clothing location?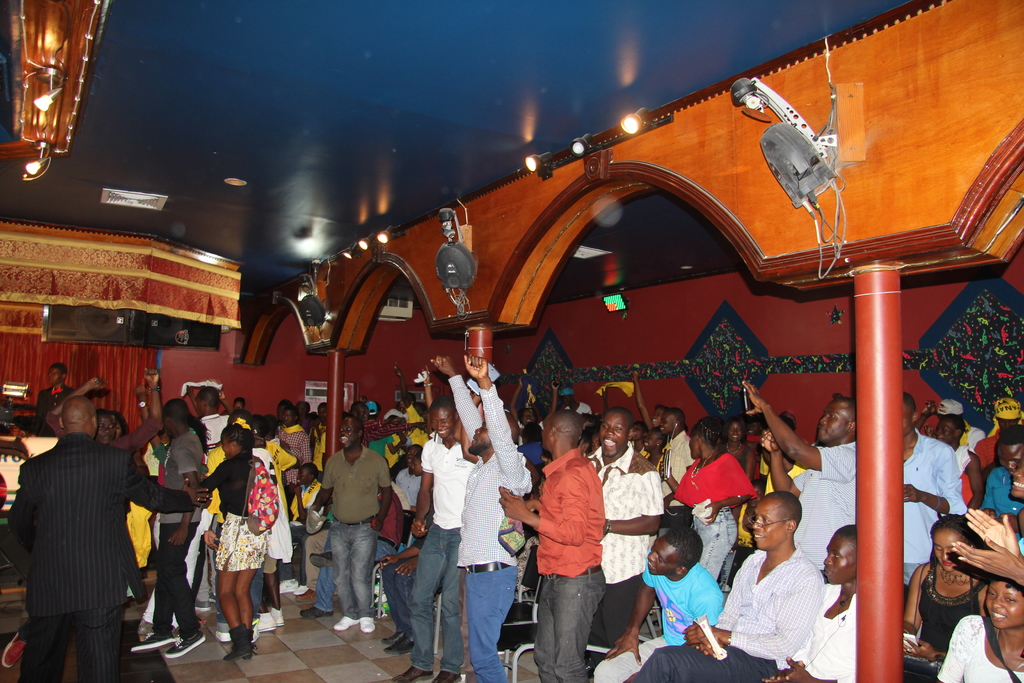
Rect(814, 428, 966, 579)
